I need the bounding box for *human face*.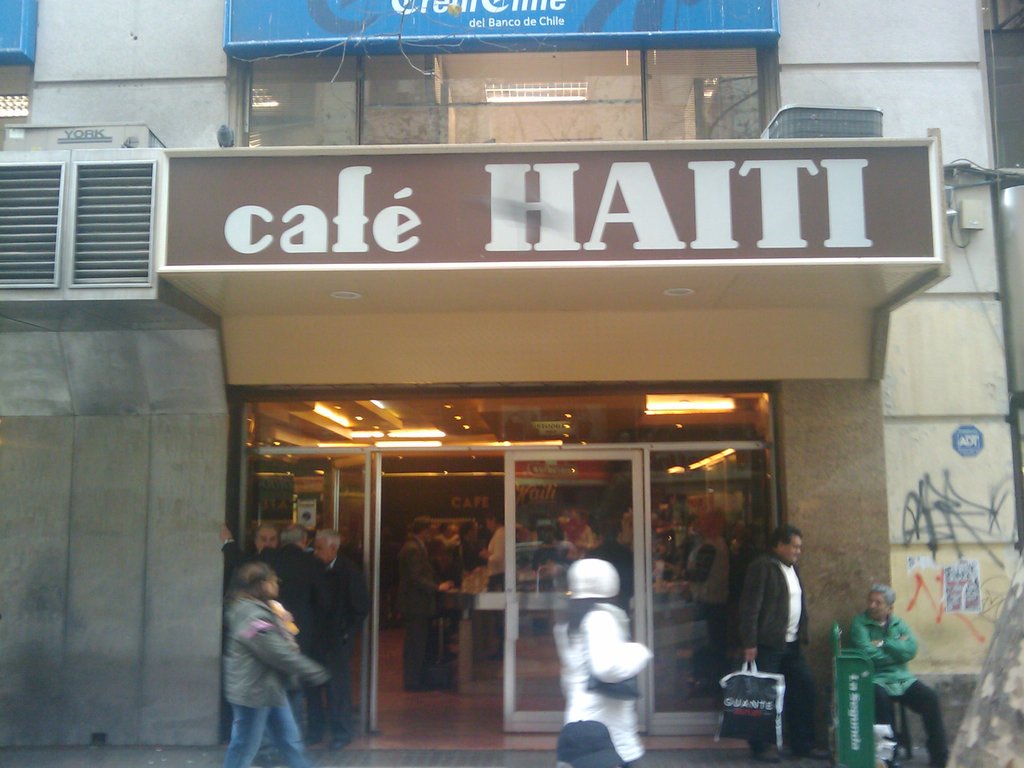
Here it is: locate(863, 590, 890, 616).
